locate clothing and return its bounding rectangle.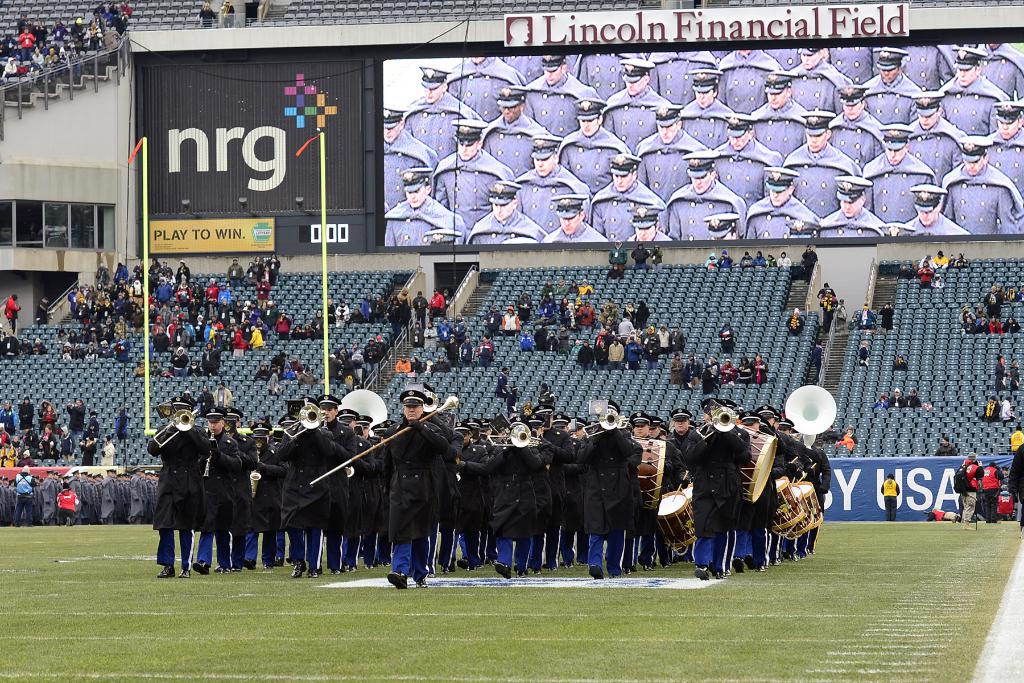
(left=484, top=276, right=681, bottom=372).
